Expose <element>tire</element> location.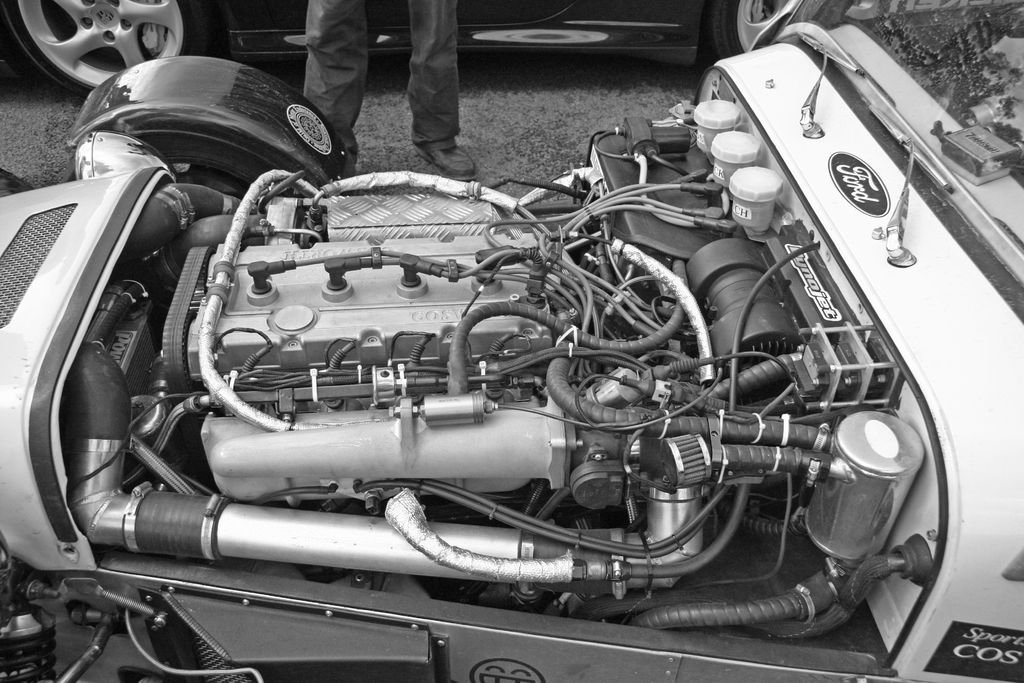
Exposed at box=[1, 0, 220, 101].
